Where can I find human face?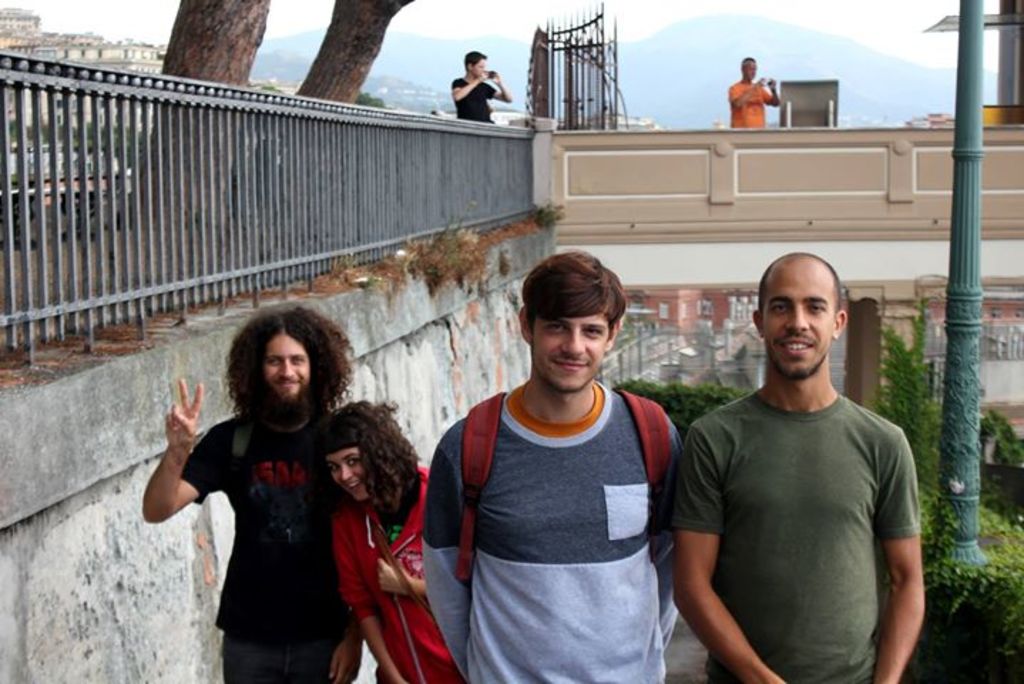
You can find it at select_region(745, 61, 755, 80).
